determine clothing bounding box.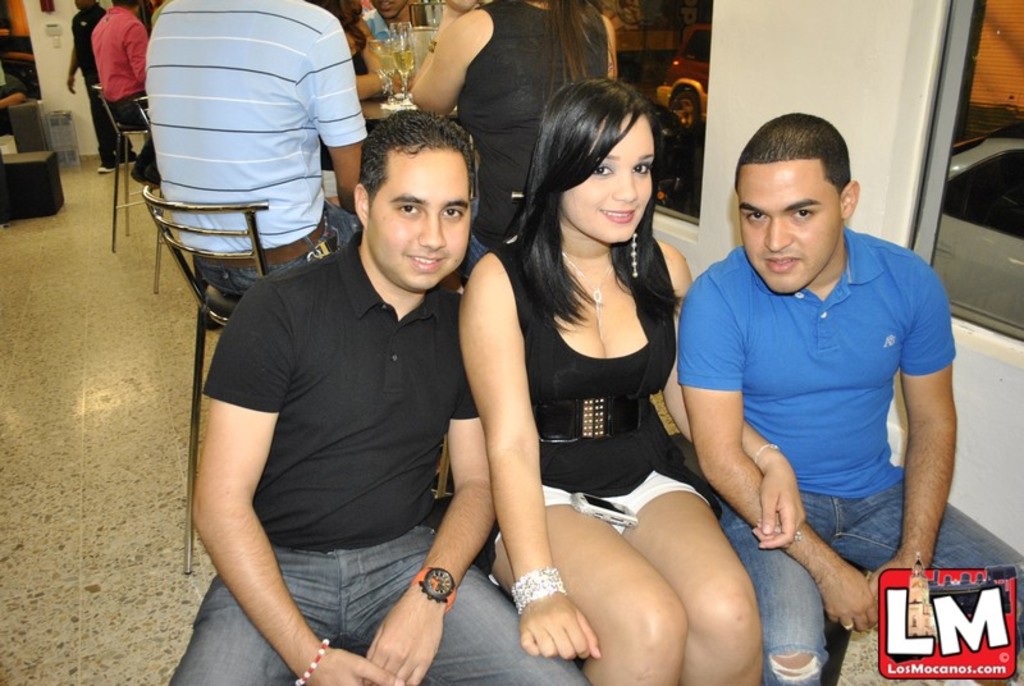
Determined: select_region(73, 6, 134, 168).
